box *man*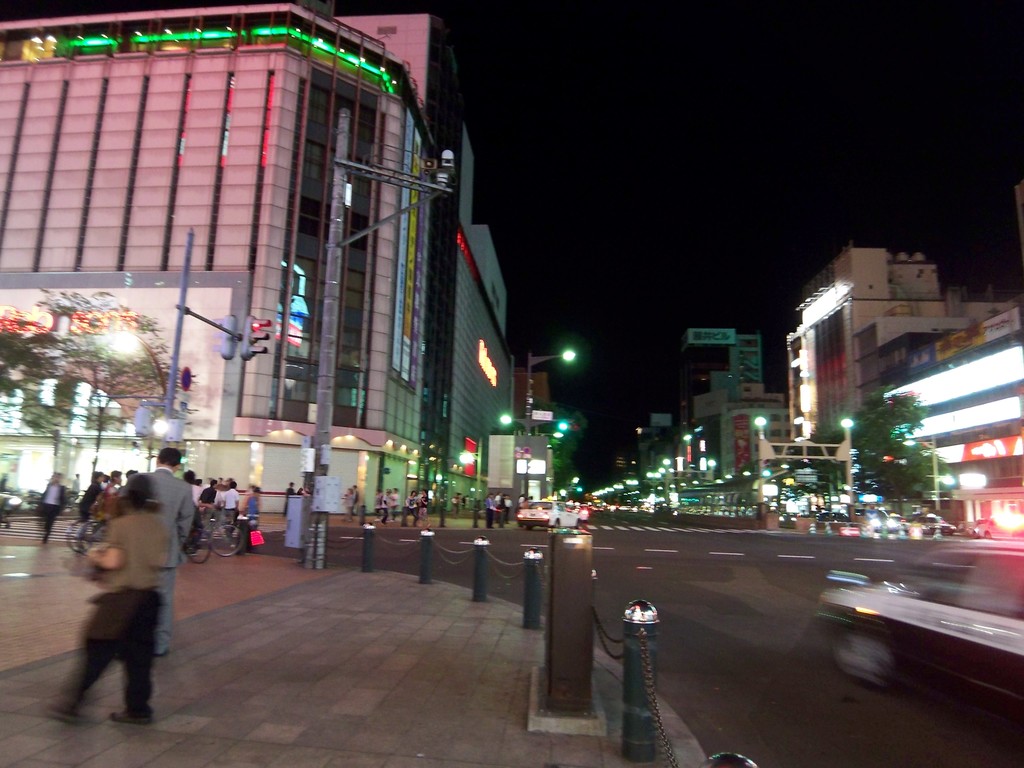
(x1=148, y1=447, x2=194, y2=657)
